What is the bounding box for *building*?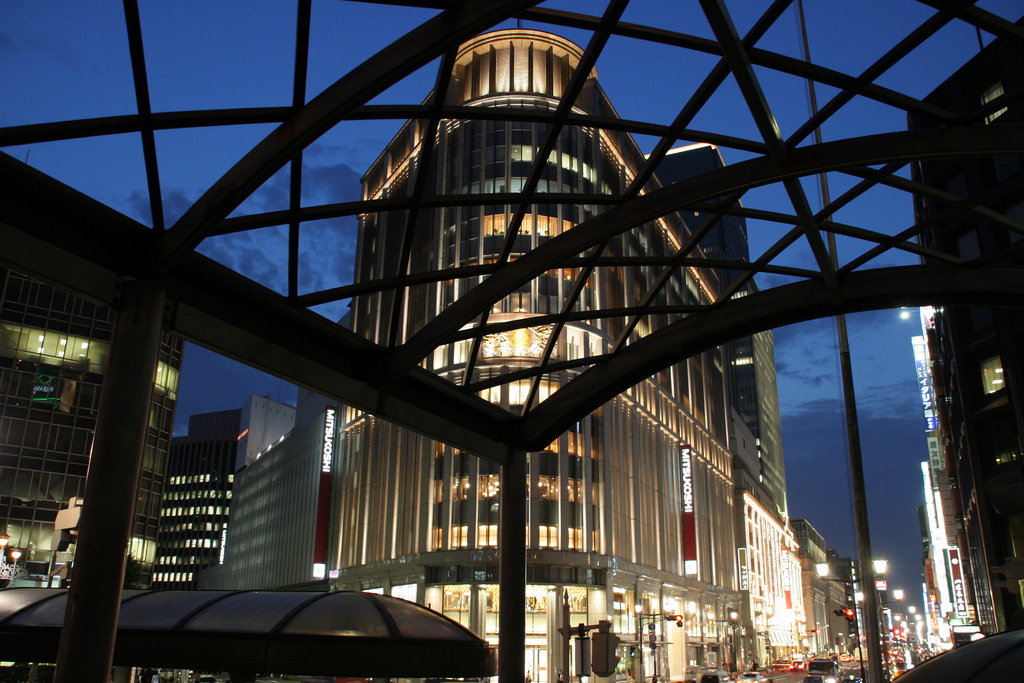
0, 265, 185, 588.
